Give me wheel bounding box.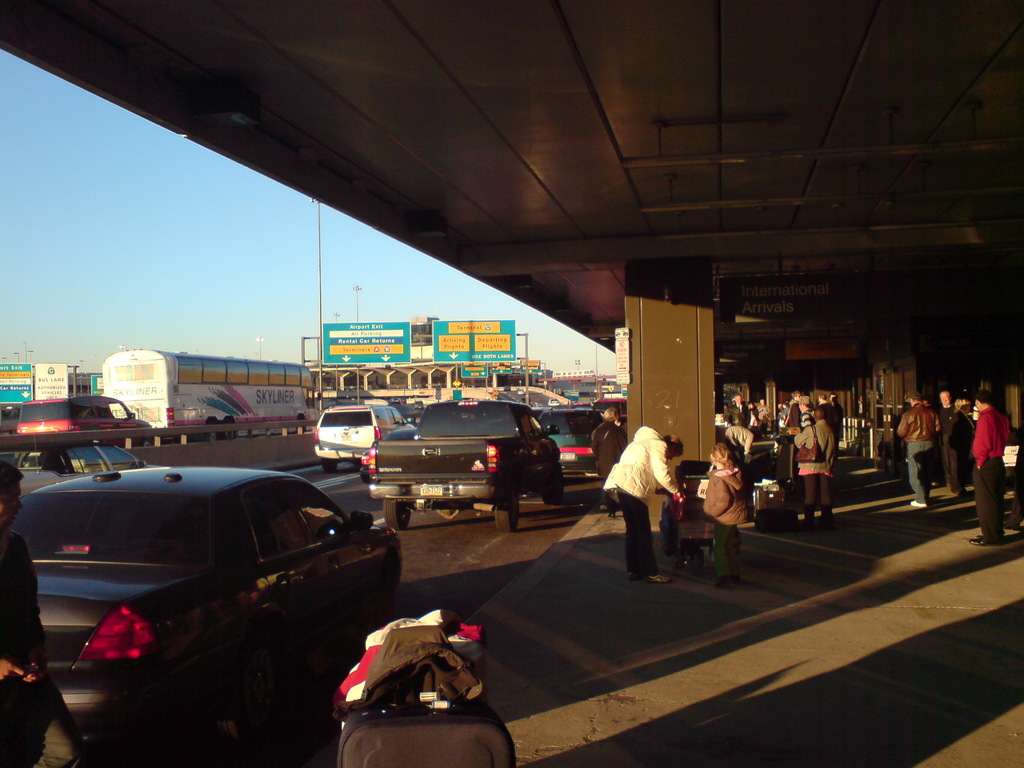
box=[226, 420, 235, 440].
